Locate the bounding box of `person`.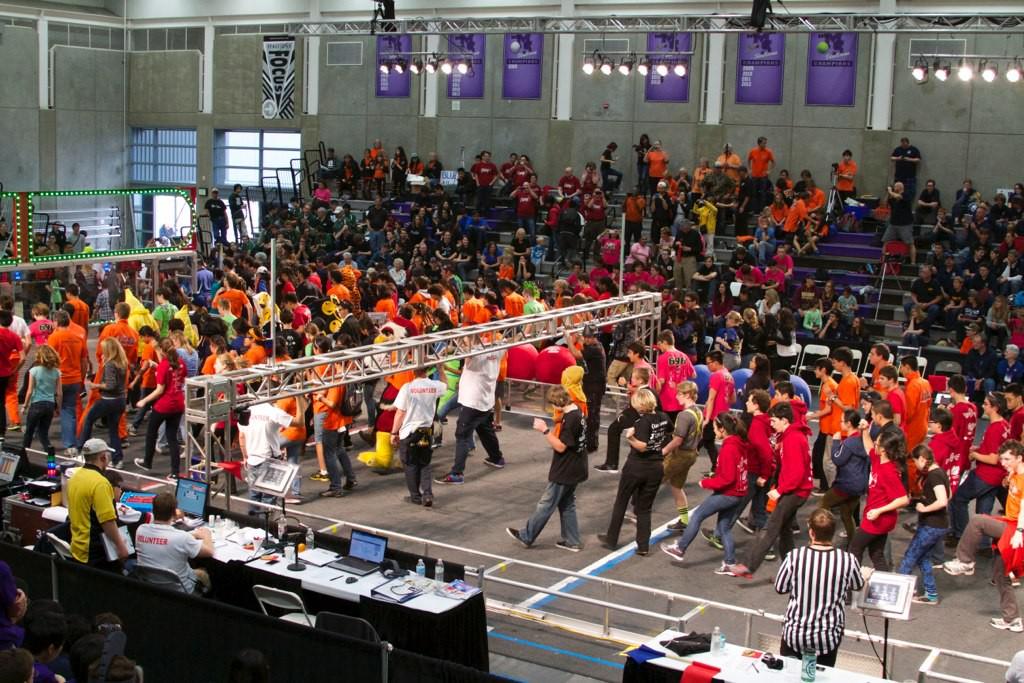
Bounding box: locate(723, 402, 814, 581).
